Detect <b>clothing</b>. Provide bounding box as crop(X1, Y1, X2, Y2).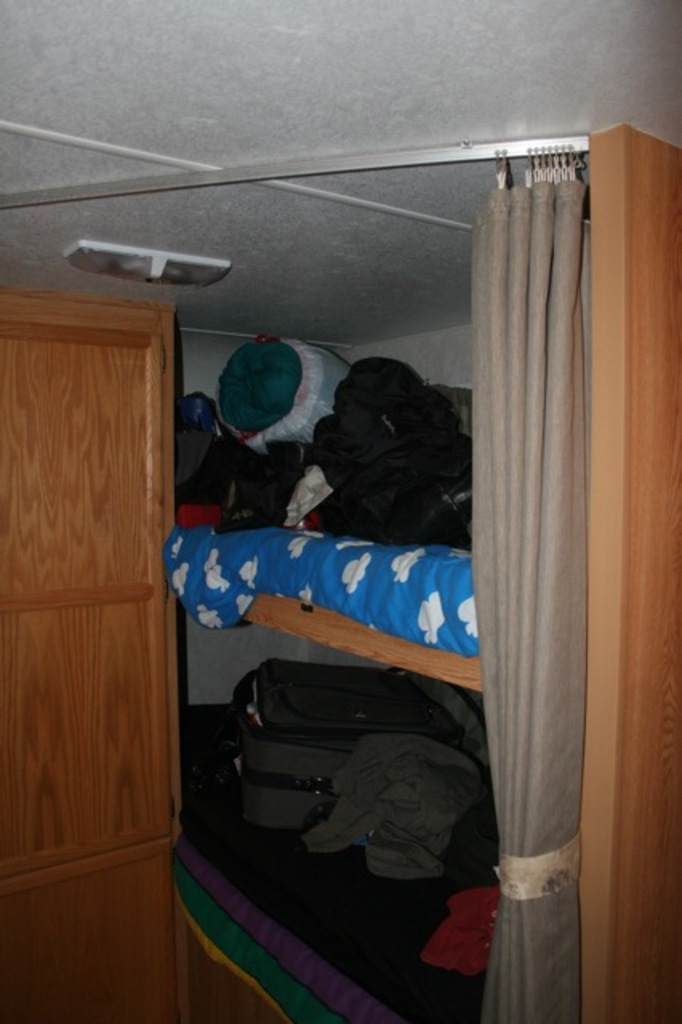
crop(434, 133, 605, 1022).
